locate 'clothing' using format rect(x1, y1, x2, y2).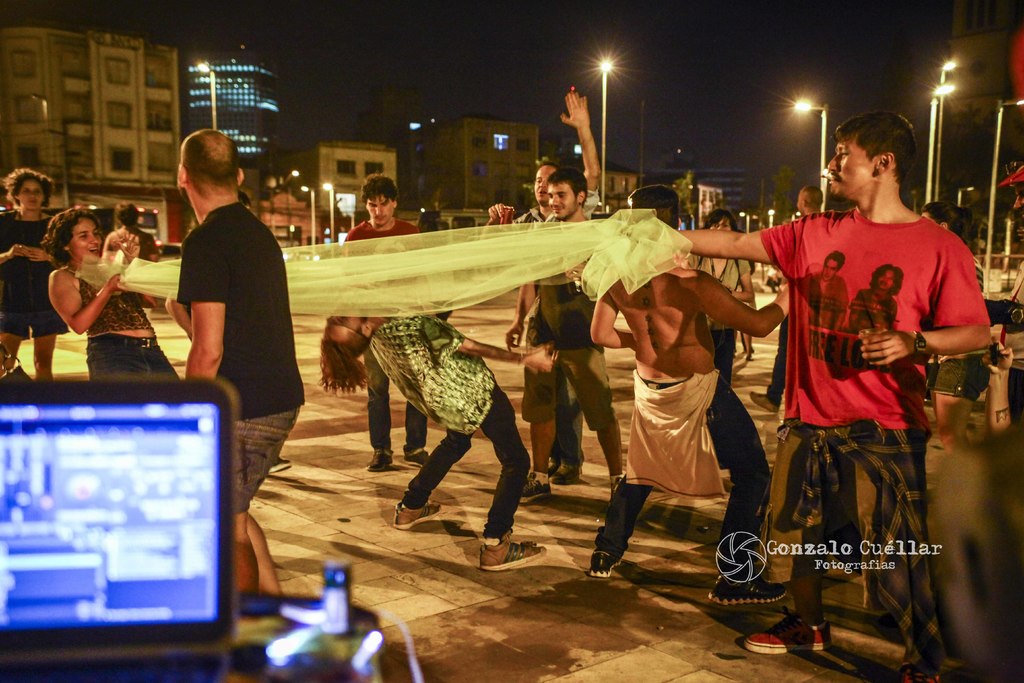
rect(521, 211, 618, 434).
